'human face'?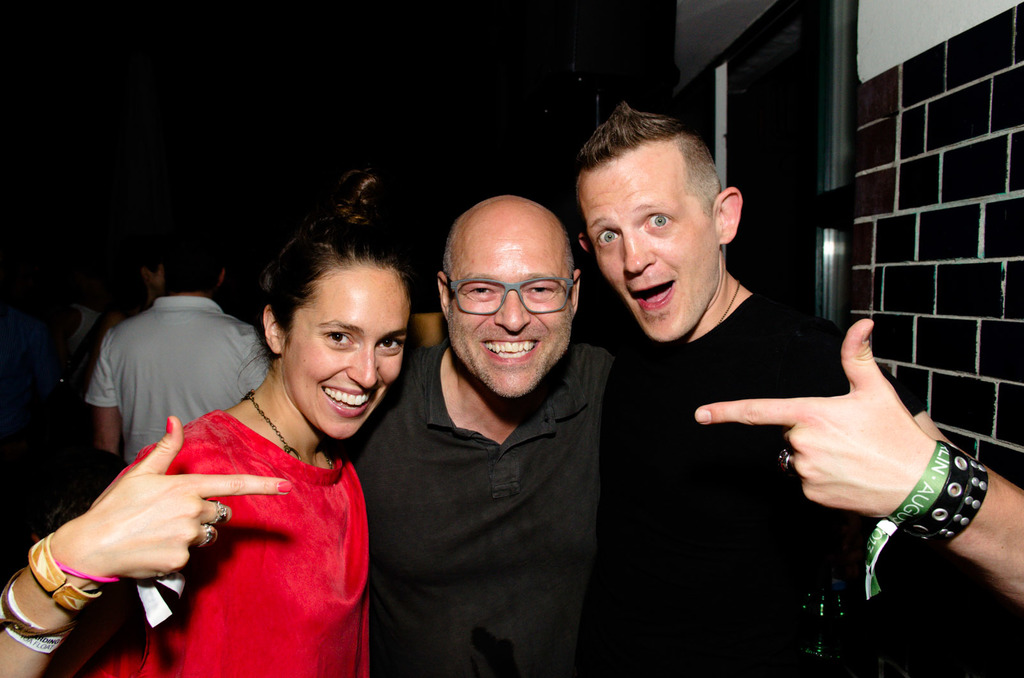
<region>451, 235, 572, 395</region>
